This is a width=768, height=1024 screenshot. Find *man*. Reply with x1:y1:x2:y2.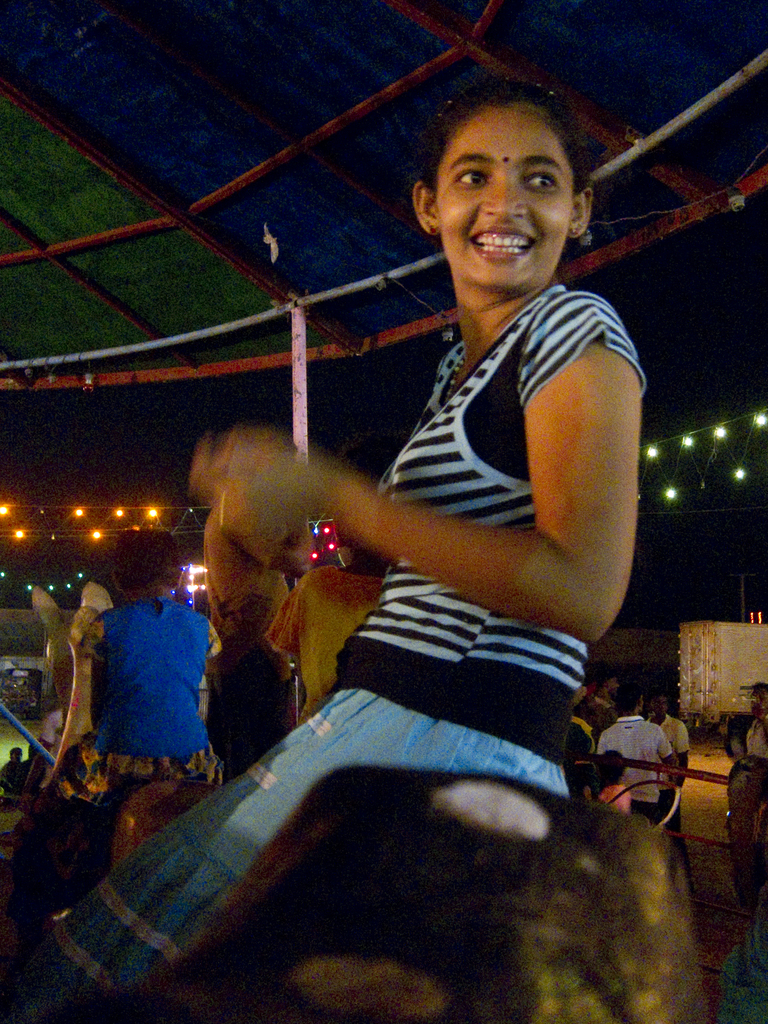
650:687:697:895.
